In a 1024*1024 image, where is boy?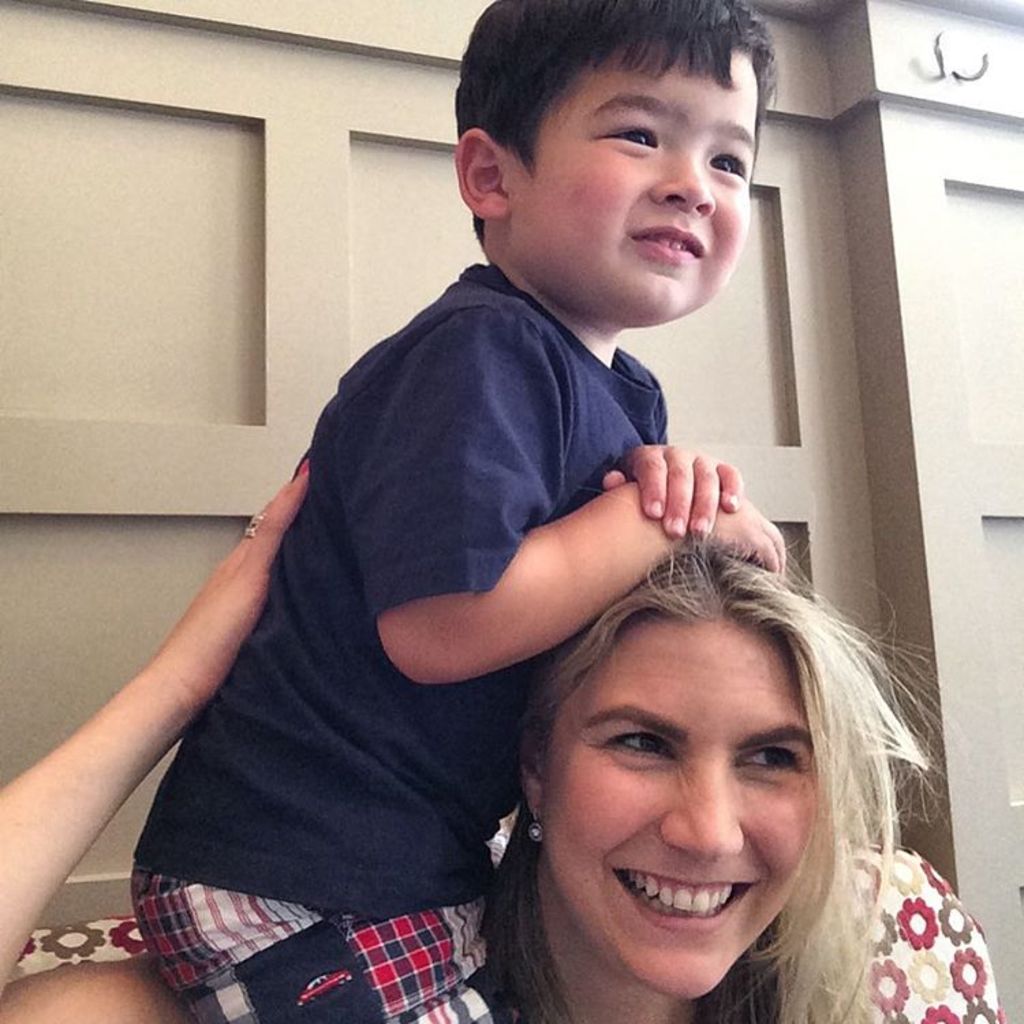
rect(123, 22, 841, 1020).
